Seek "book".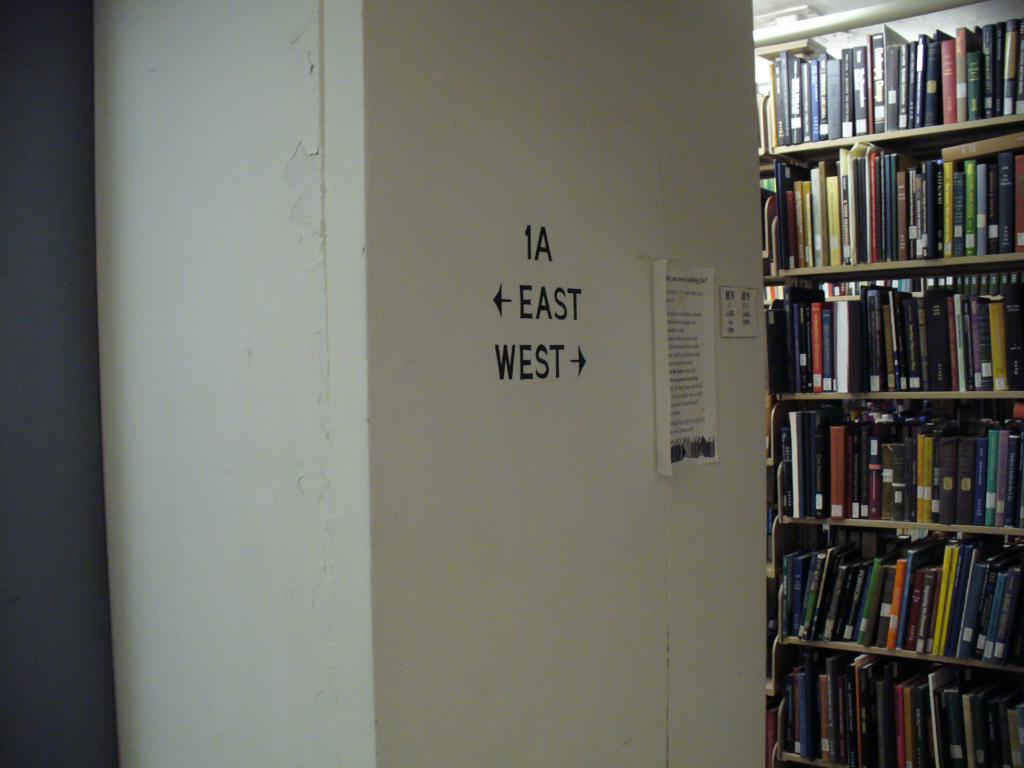
<box>828,427,845,525</box>.
